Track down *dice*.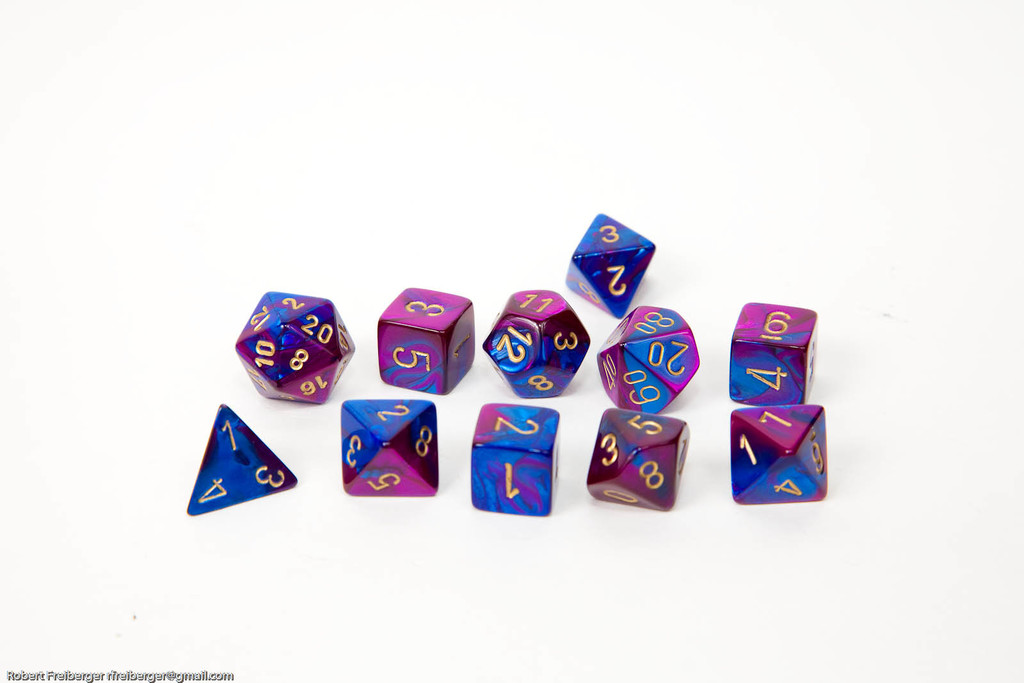
Tracked to 335 396 440 496.
